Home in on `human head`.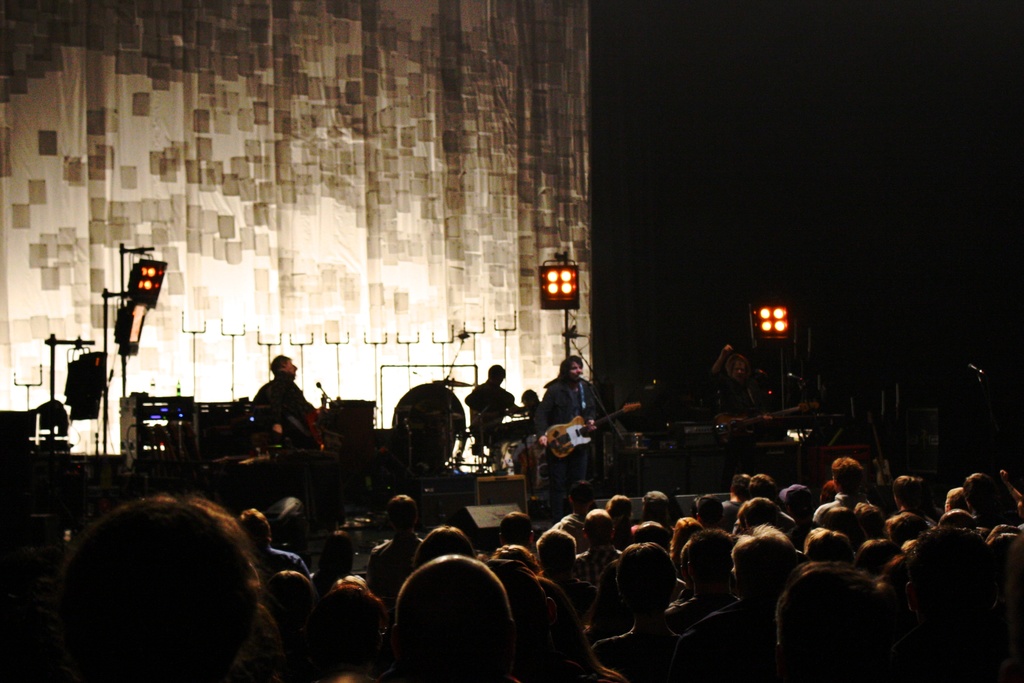
Homed in at 961/472/1012/518.
